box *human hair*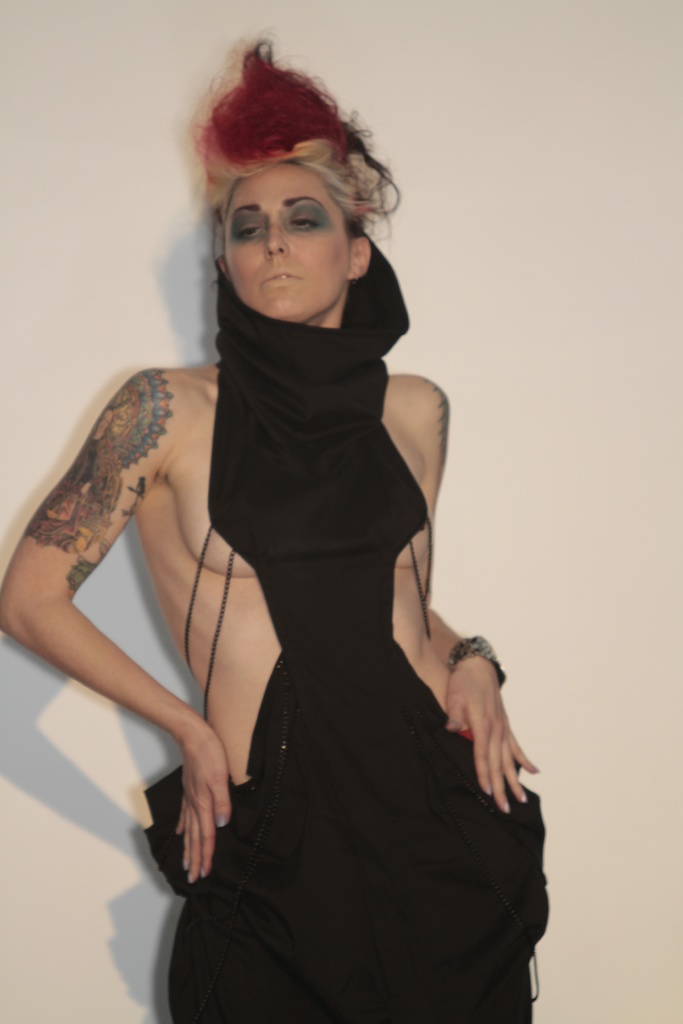
(x1=180, y1=36, x2=370, y2=247)
